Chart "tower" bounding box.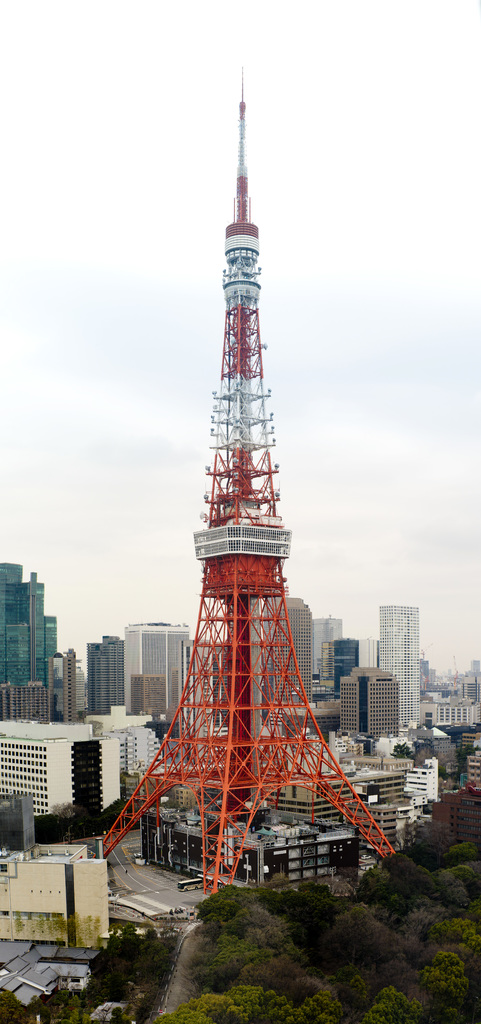
Charted: 381, 602, 421, 728.
